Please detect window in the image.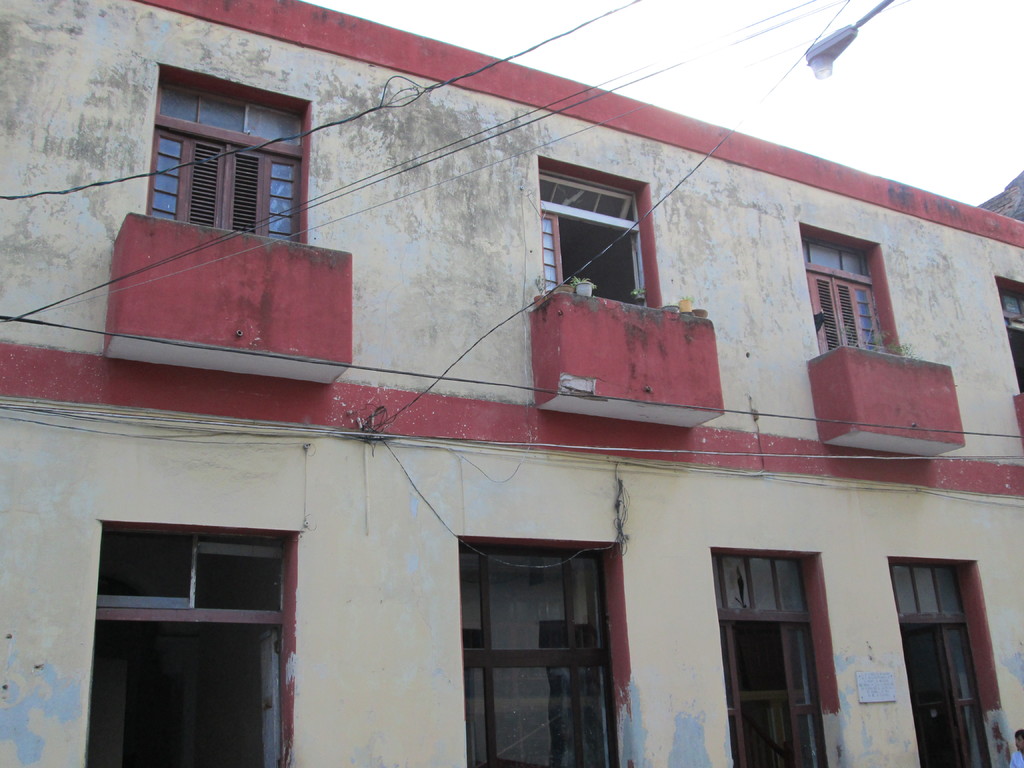
rect(541, 164, 650, 308).
